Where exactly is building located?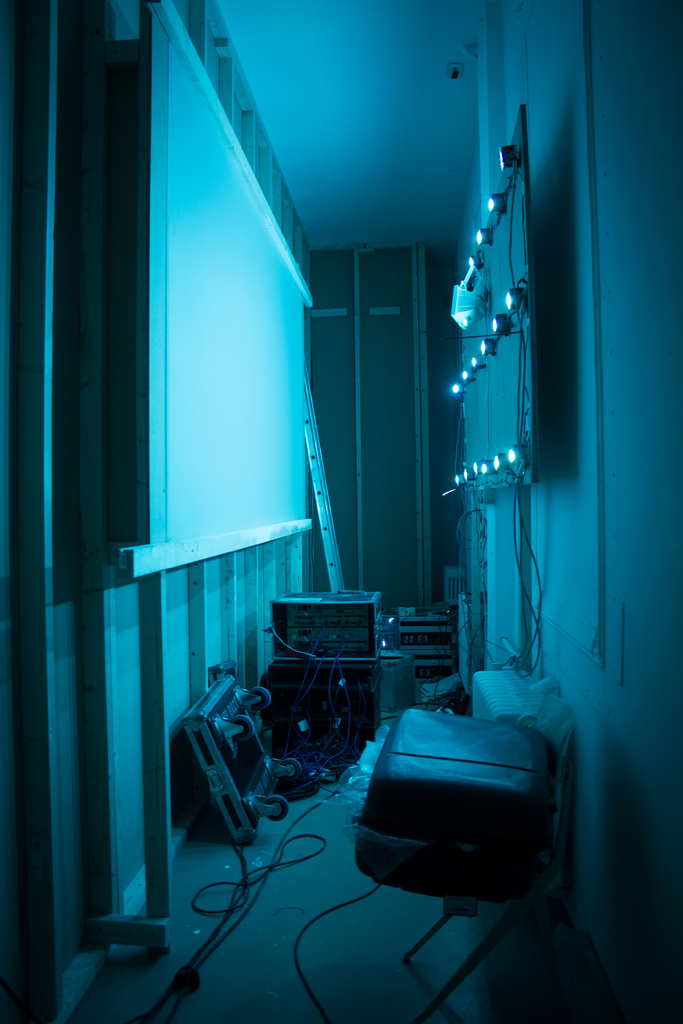
Its bounding box is 0/0/682/1023.
